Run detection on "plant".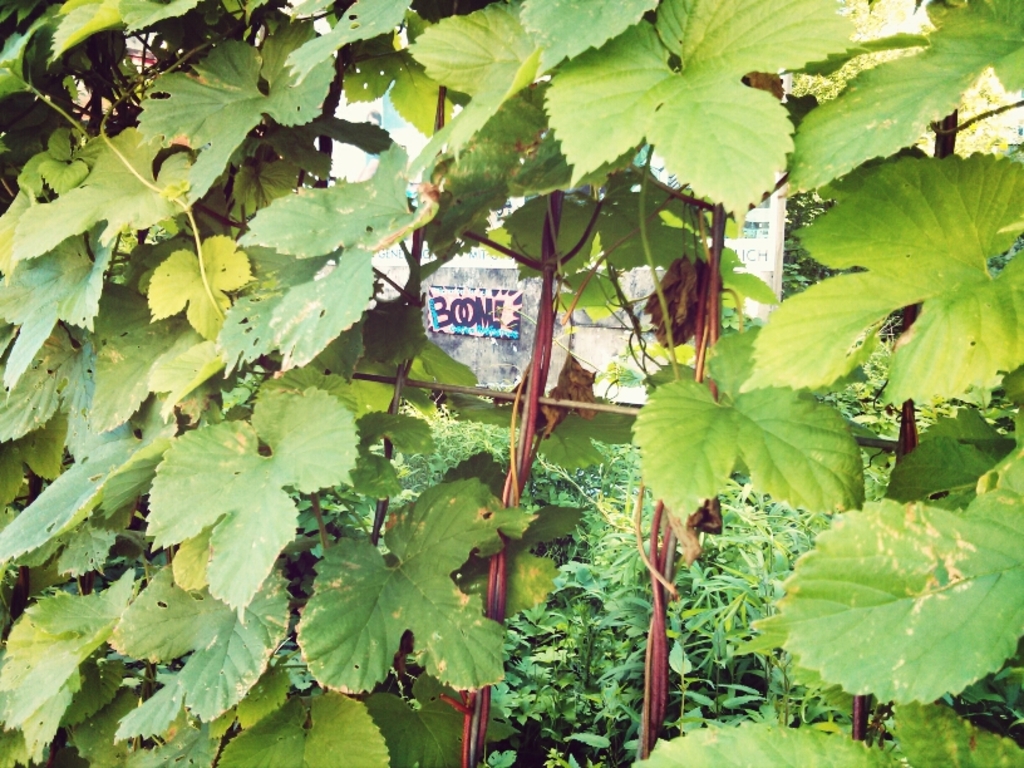
Result: rect(50, 0, 963, 739).
